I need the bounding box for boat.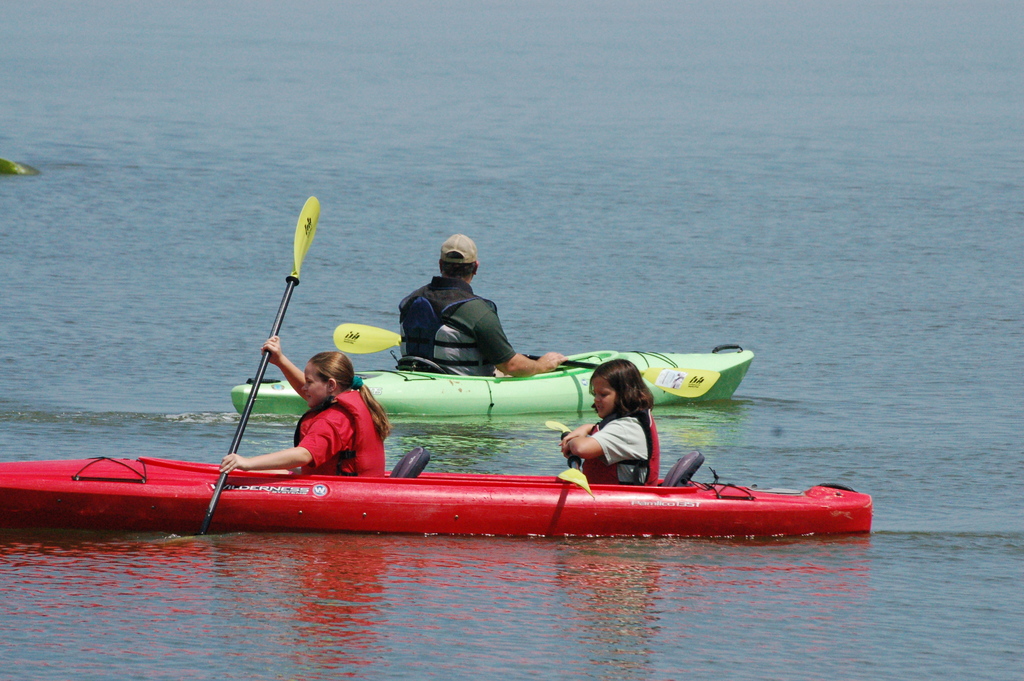
Here it is: rect(0, 452, 879, 537).
